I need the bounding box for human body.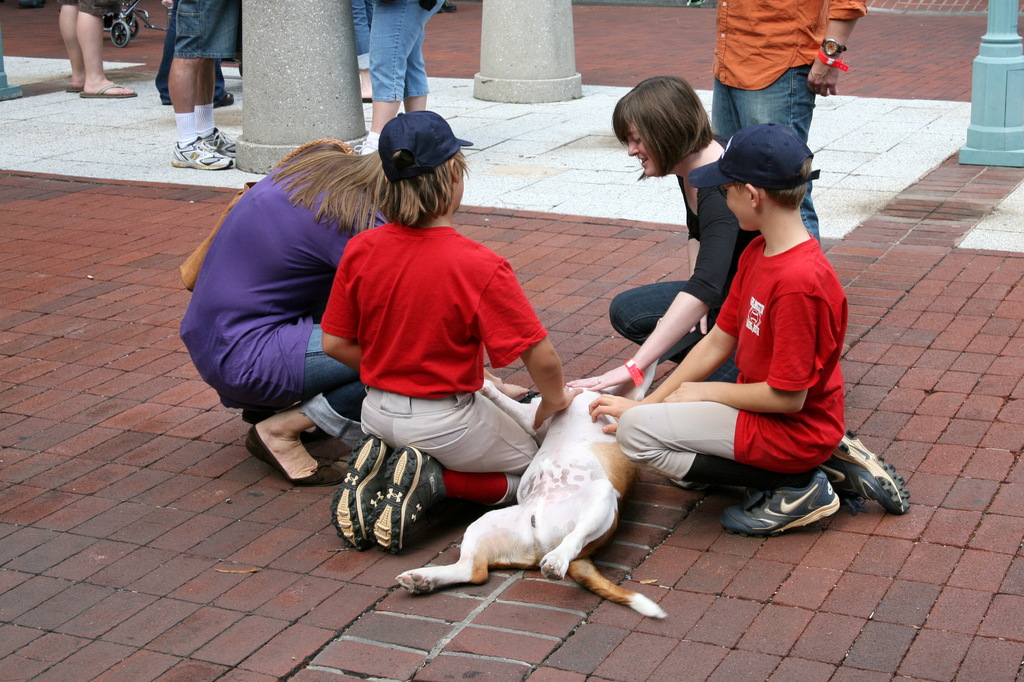
Here it is: <box>60,0,138,103</box>.
